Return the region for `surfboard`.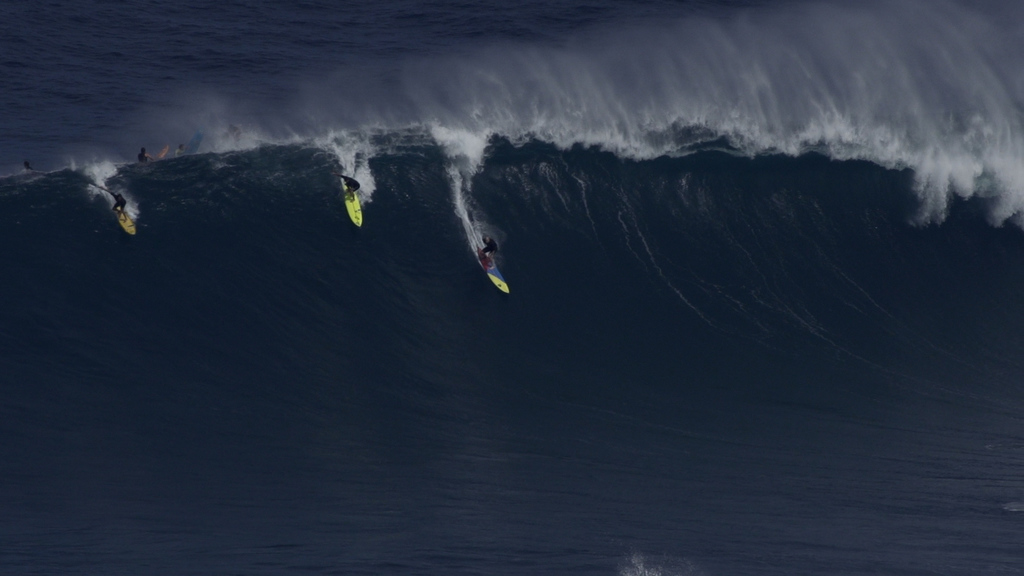
left=155, top=147, right=170, bottom=159.
